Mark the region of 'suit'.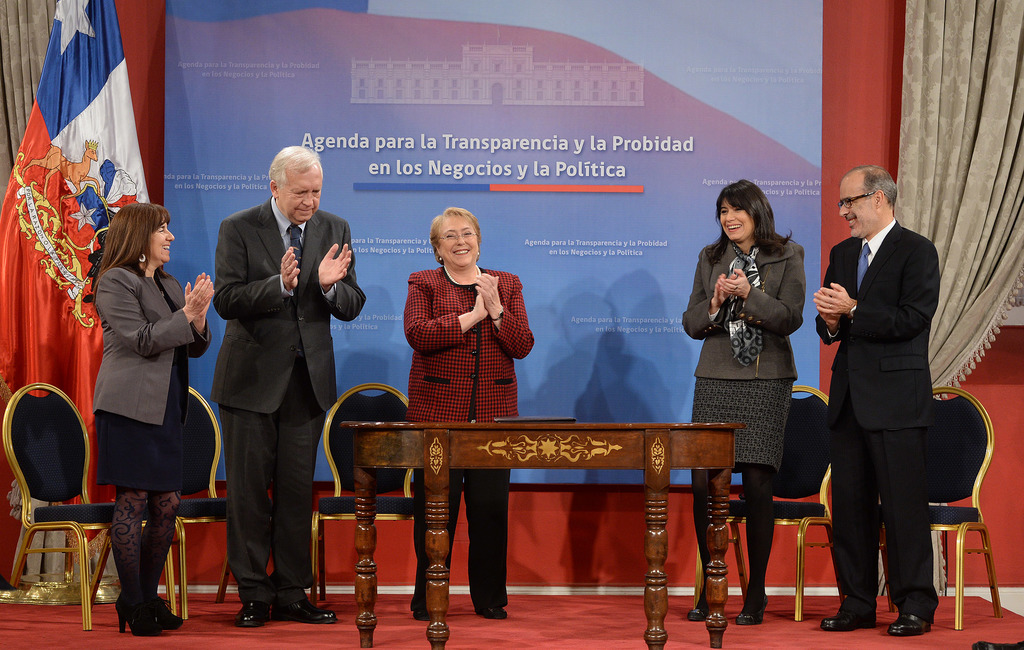
Region: 676, 229, 803, 377.
